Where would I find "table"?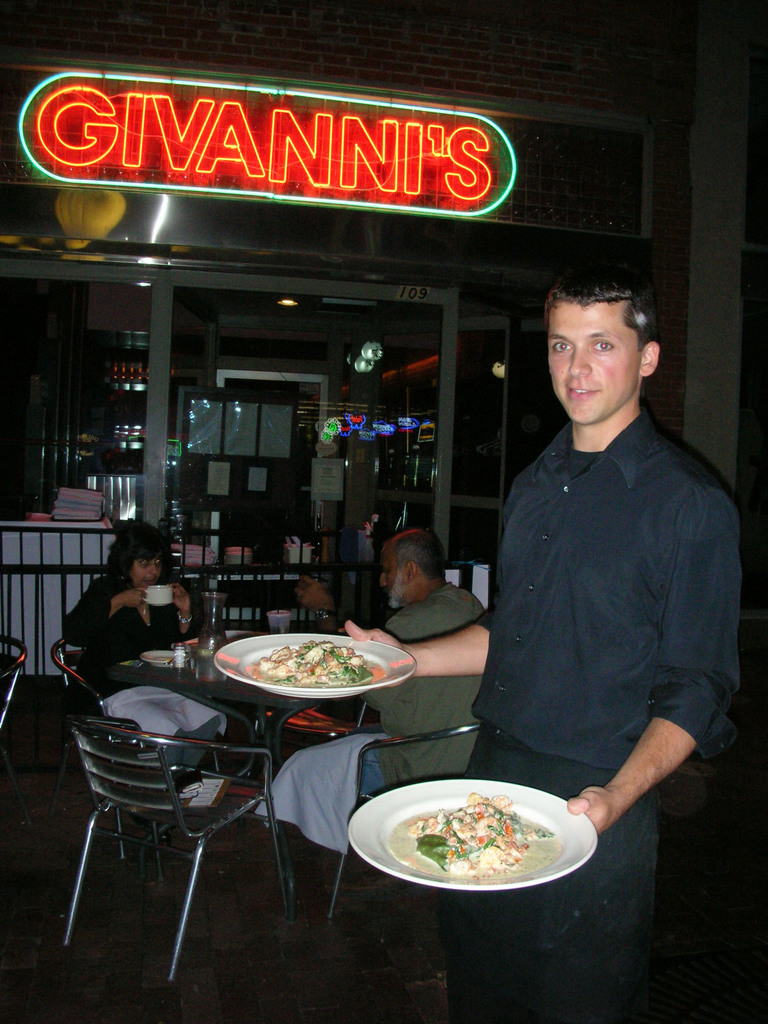
At <bbox>111, 637, 340, 912</bbox>.
